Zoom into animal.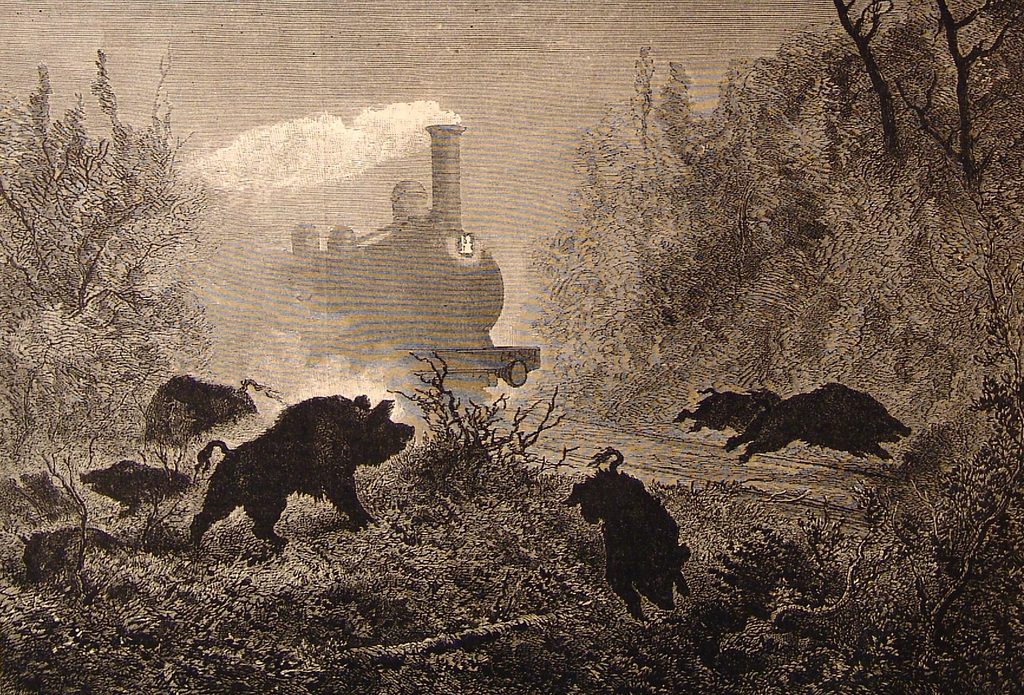
Zoom target: BBox(185, 389, 422, 548).
